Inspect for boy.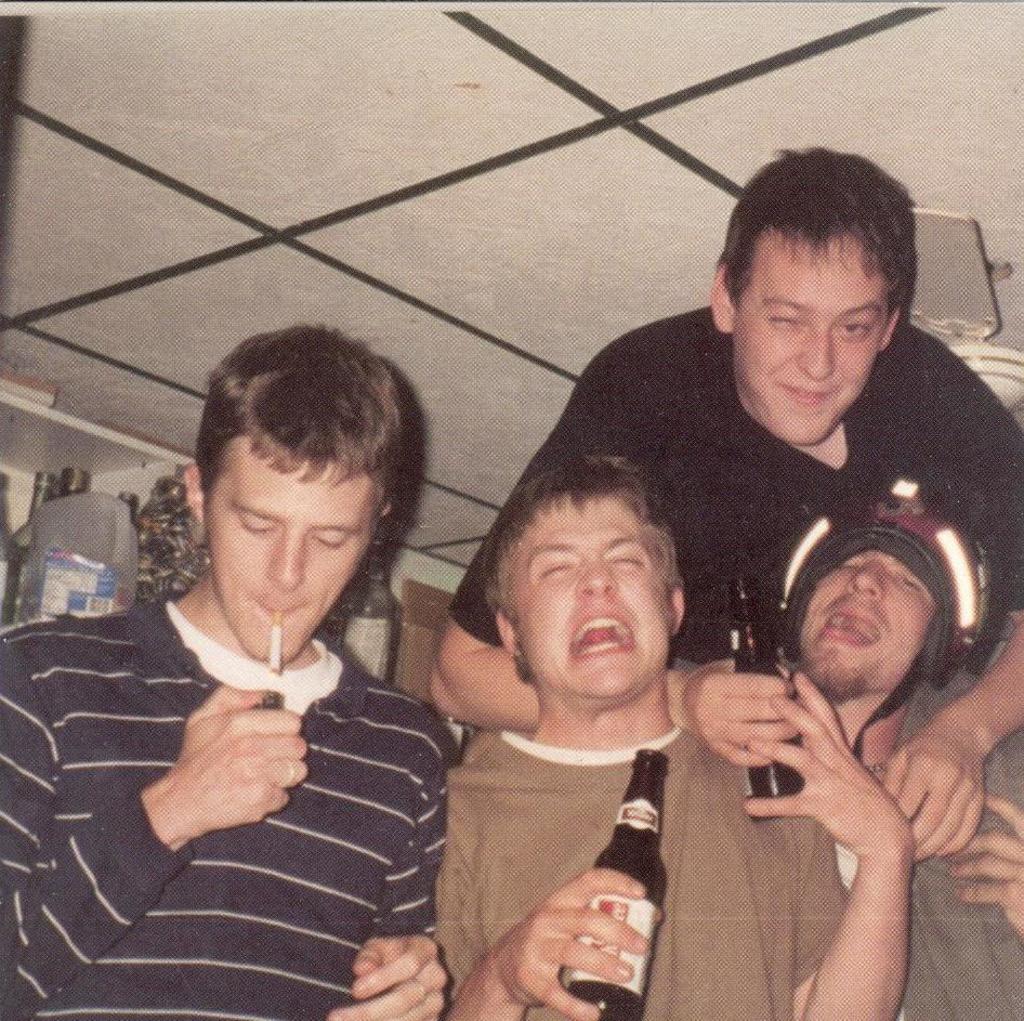
Inspection: locate(431, 446, 914, 1020).
